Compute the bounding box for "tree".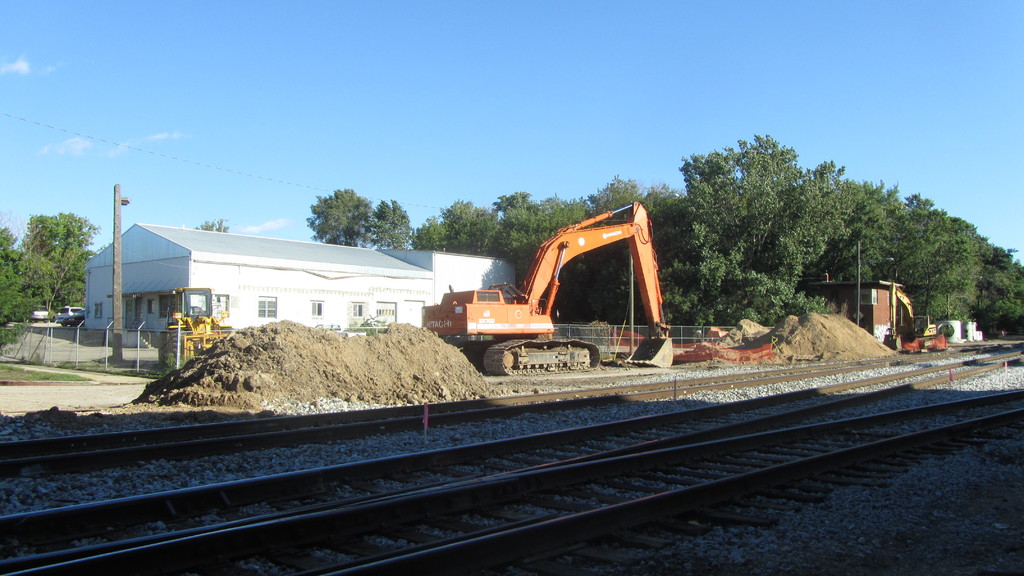
(x1=505, y1=186, x2=602, y2=262).
